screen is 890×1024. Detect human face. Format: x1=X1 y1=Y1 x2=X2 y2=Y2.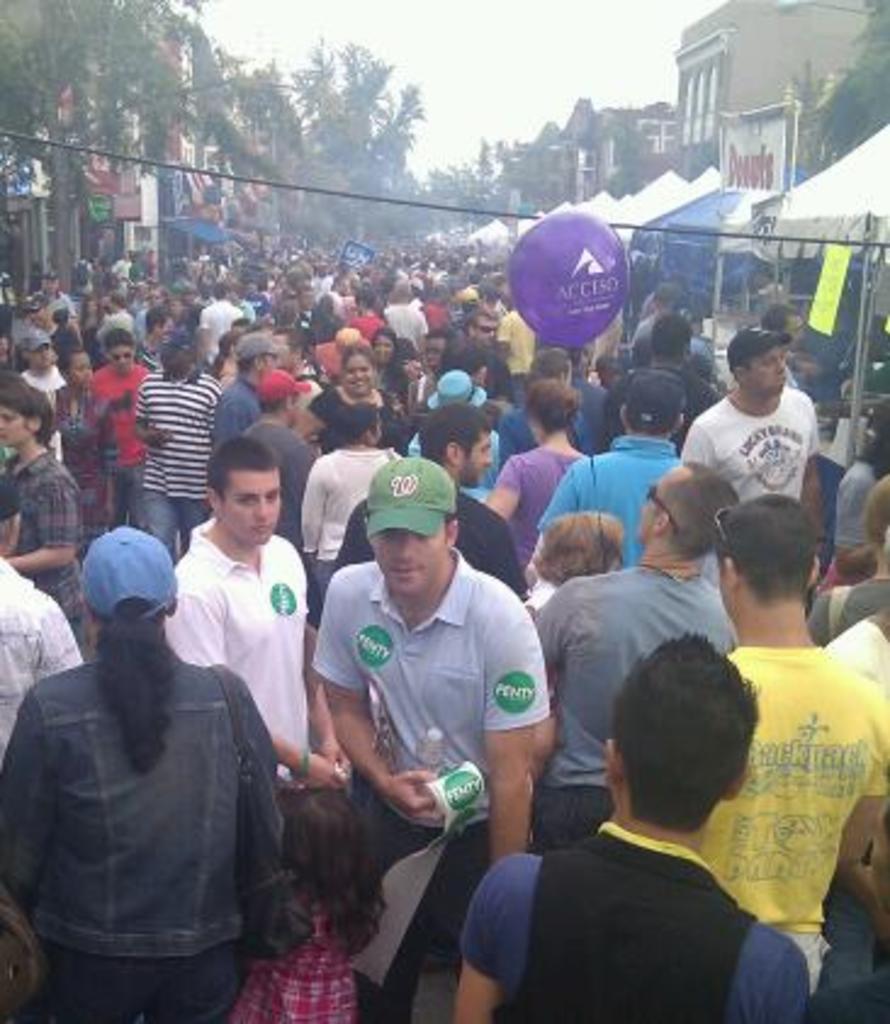
x1=158 y1=319 x2=180 y2=343.
